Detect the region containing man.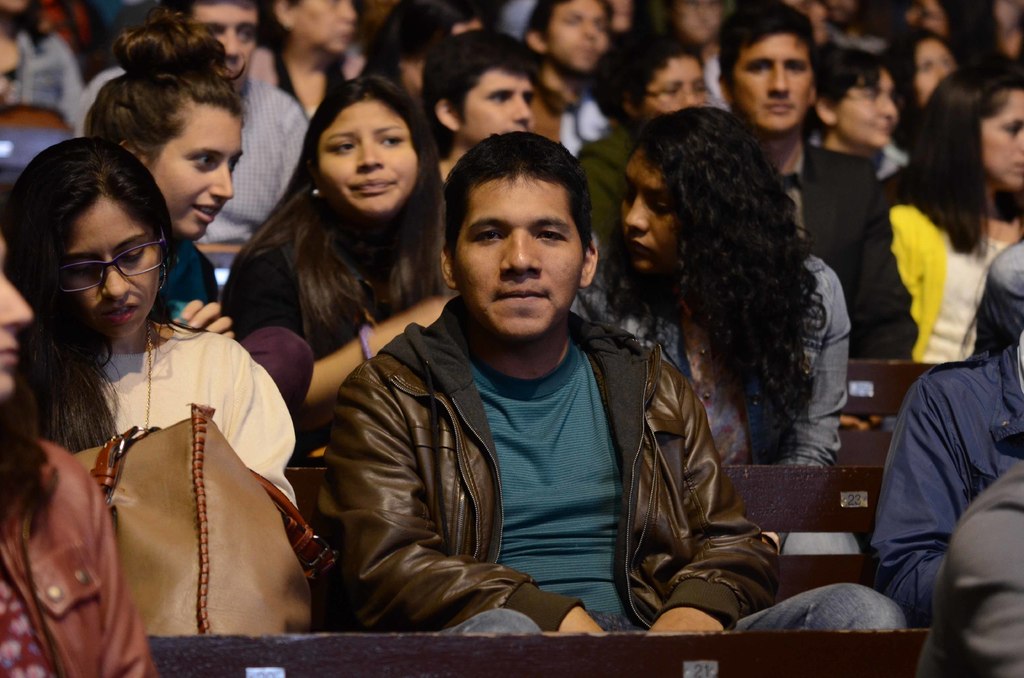
{"x1": 517, "y1": 0, "x2": 630, "y2": 166}.
